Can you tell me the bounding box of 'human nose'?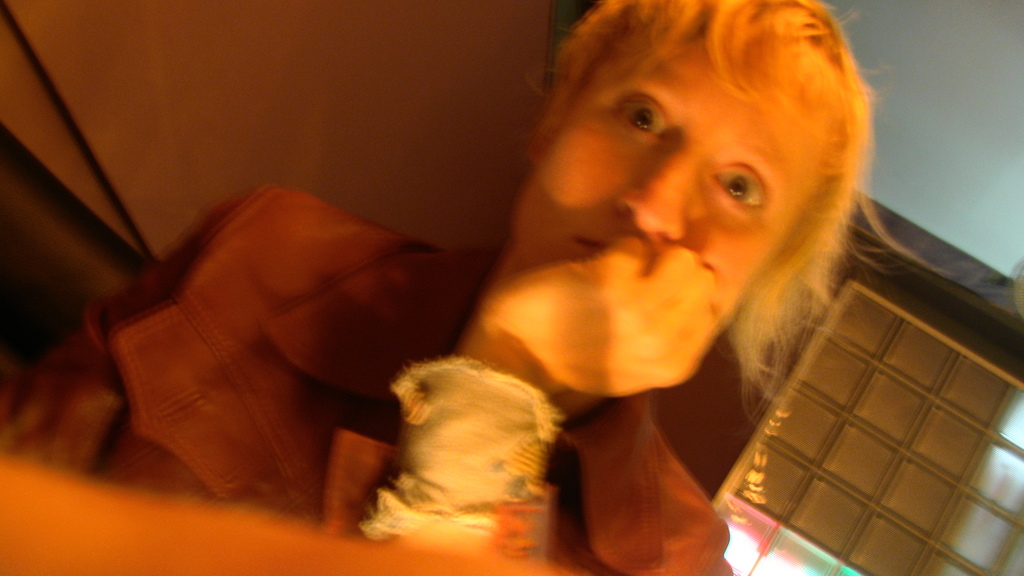
<bbox>612, 160, 687, 236</bbox>.
